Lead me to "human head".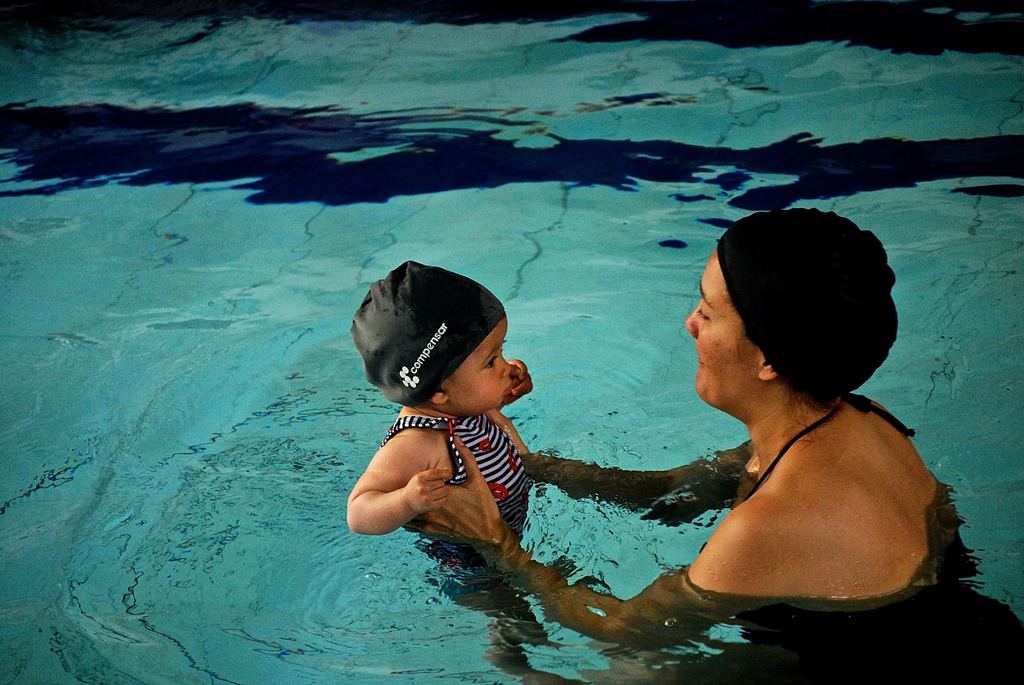
Lead to (678, 214, 900, 441).
